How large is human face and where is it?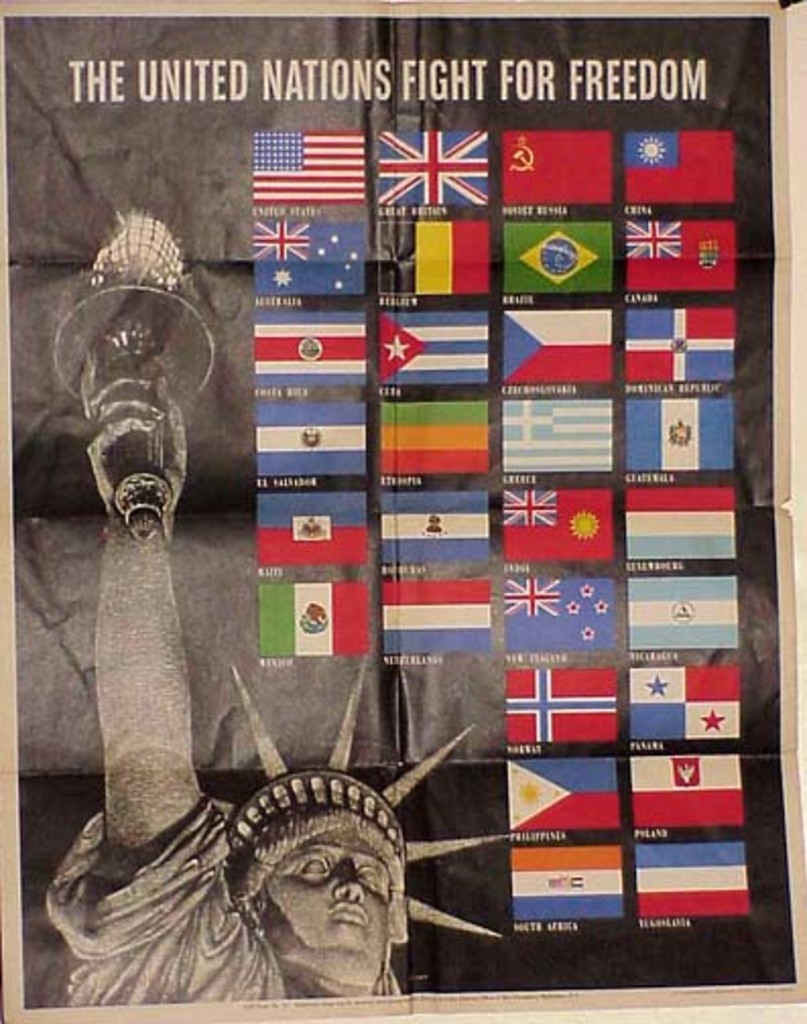
Bounding box: bbox=[252, 825, 392, 979].
